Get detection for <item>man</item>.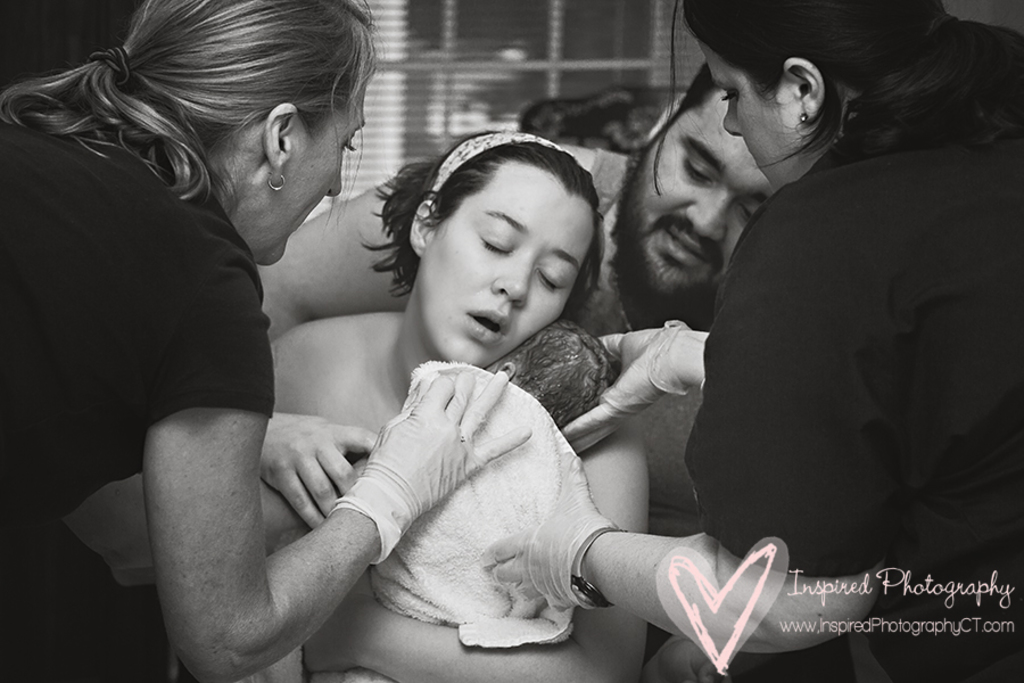
Detection: (x1=412, y1=44, x2=961, y2=672).
